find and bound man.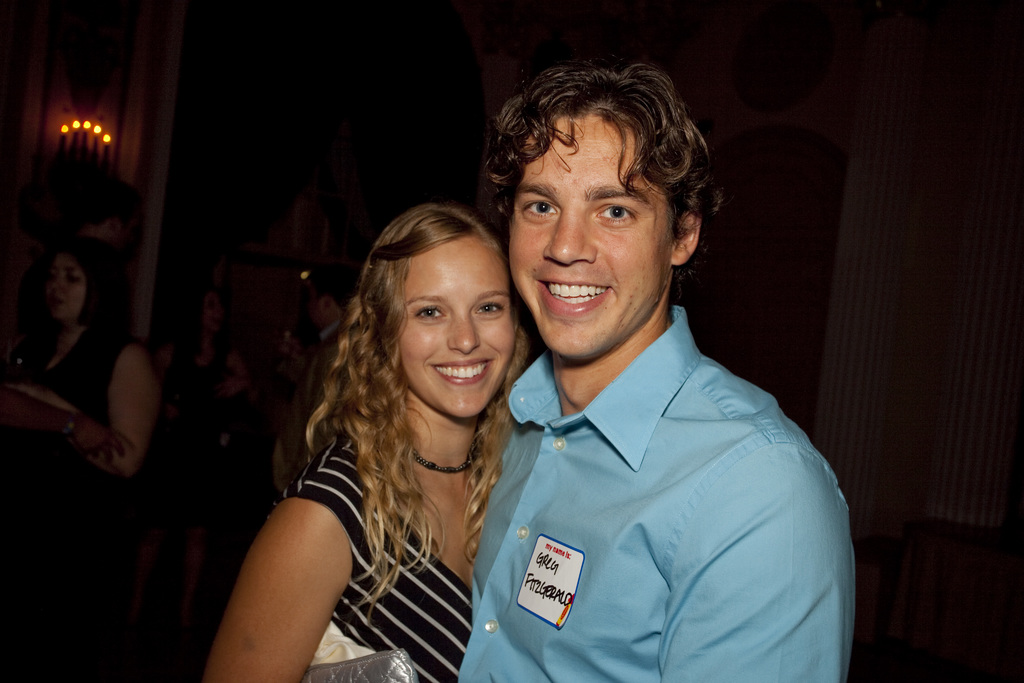
Bound: detection(441, 63, 858, 678).
